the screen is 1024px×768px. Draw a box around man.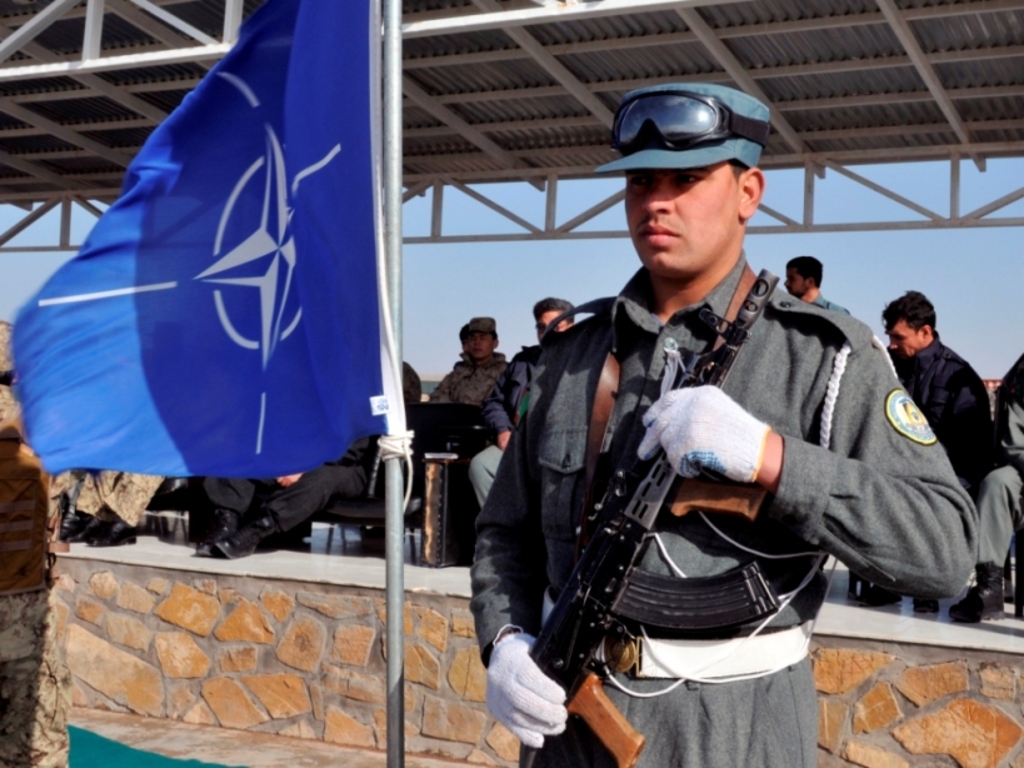
Rect(468, 293, 575, 503).
